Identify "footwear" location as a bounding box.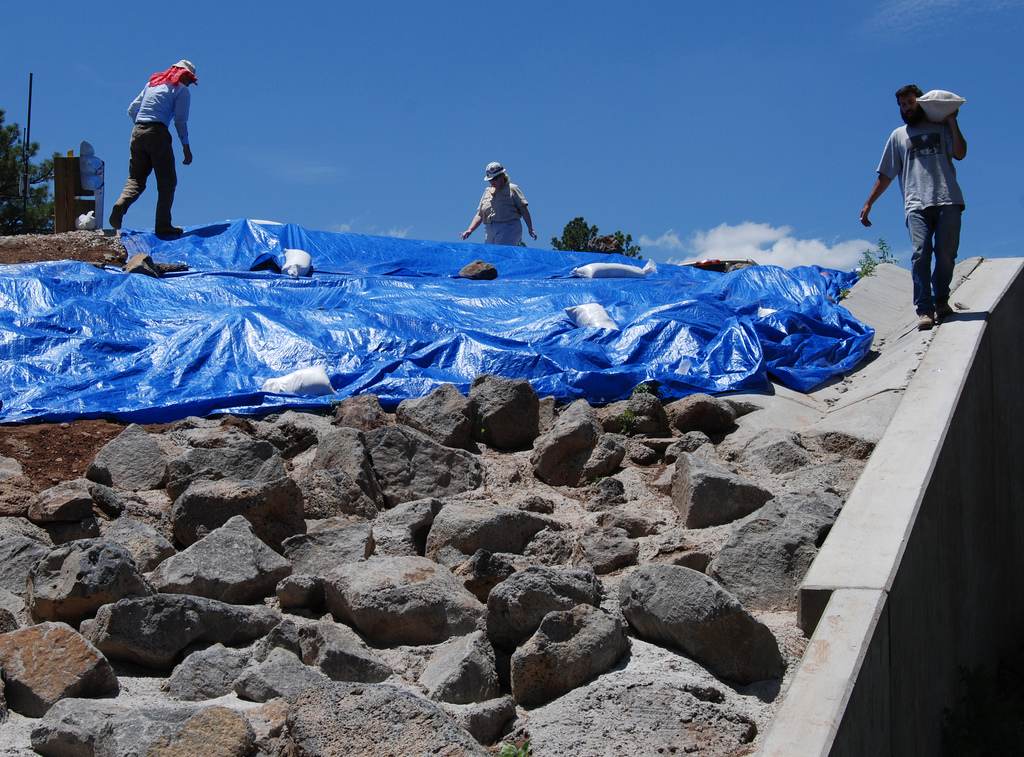
921/313/929/327.
